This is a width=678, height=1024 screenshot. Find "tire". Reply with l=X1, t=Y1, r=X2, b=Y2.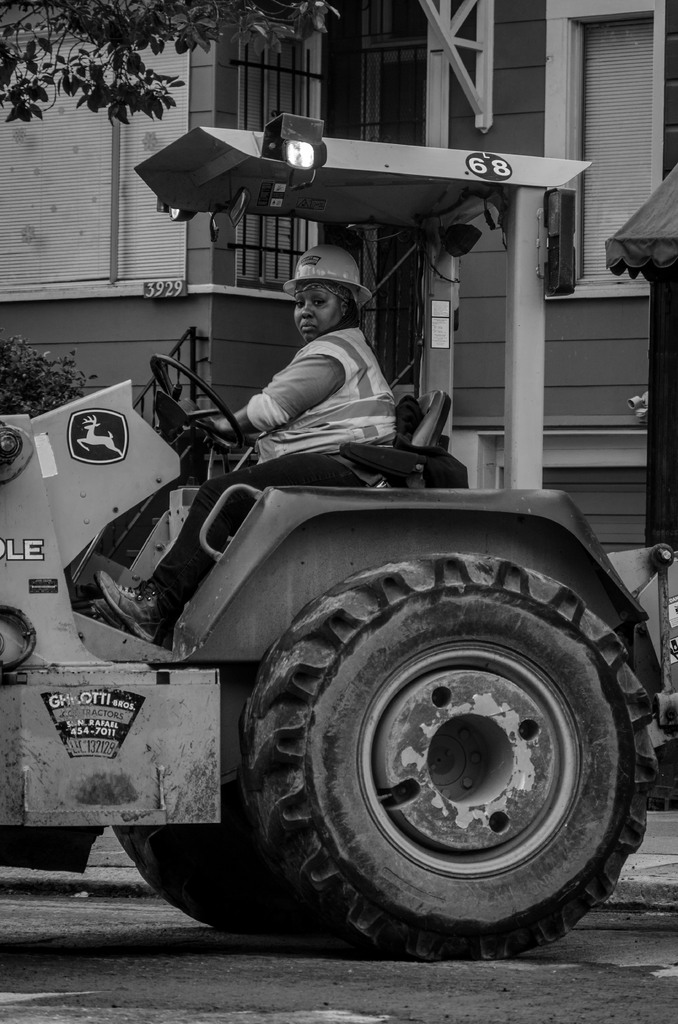
l=222, t=534, r=642, b=958.
